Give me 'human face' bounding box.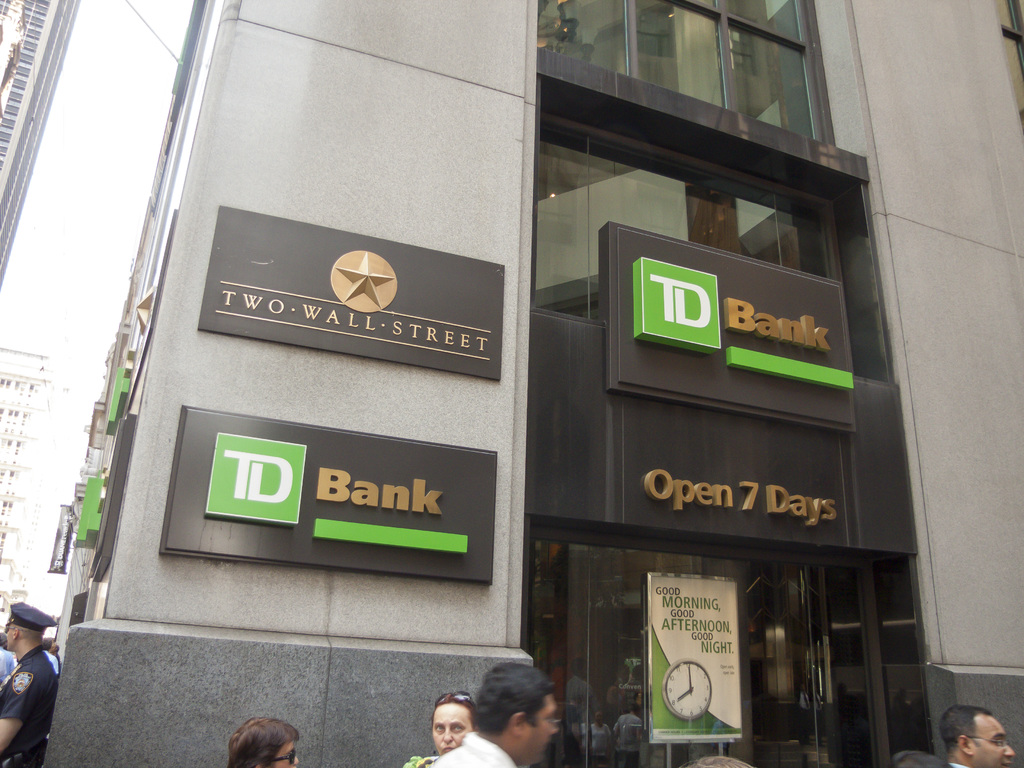
box(7, 620, 12, 653).
